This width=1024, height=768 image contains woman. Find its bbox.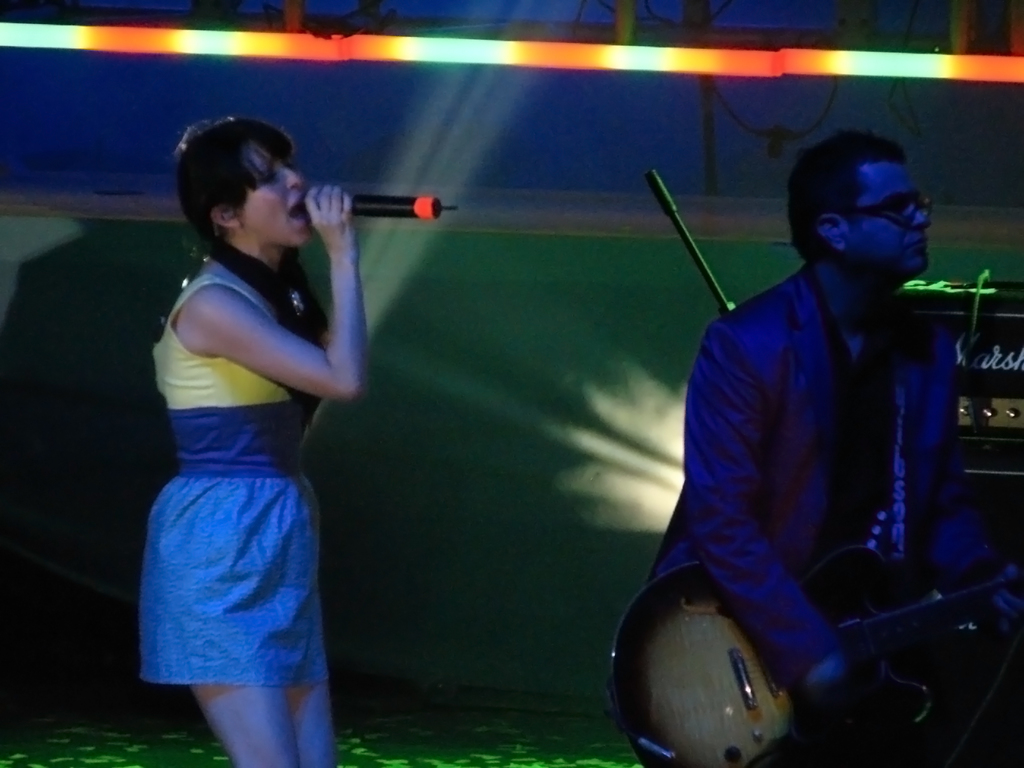
140/105/367/767.
